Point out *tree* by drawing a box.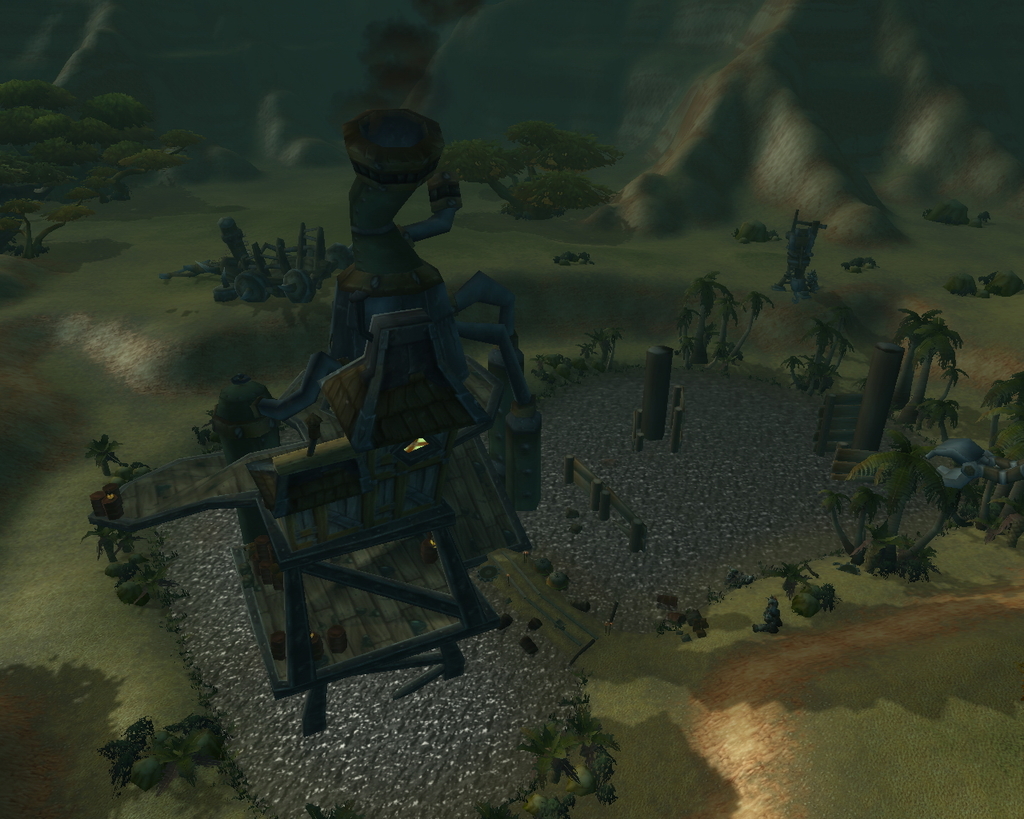
rect(908, 314, 954, 413).
